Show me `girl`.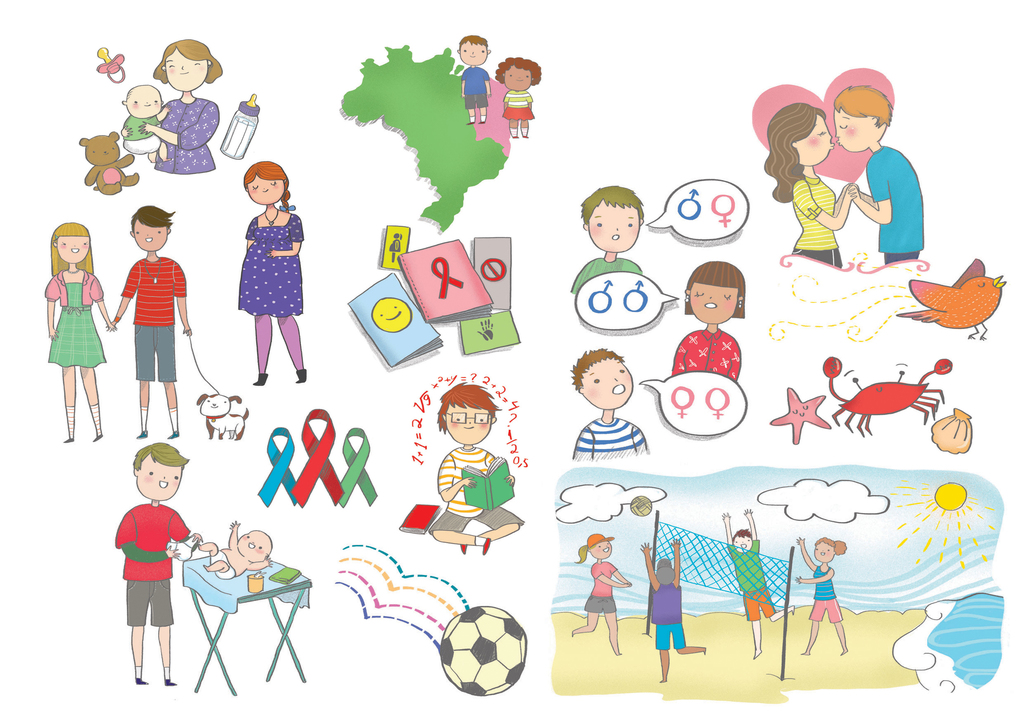
`girl` is here: <box>766,101,851,264</box>.
